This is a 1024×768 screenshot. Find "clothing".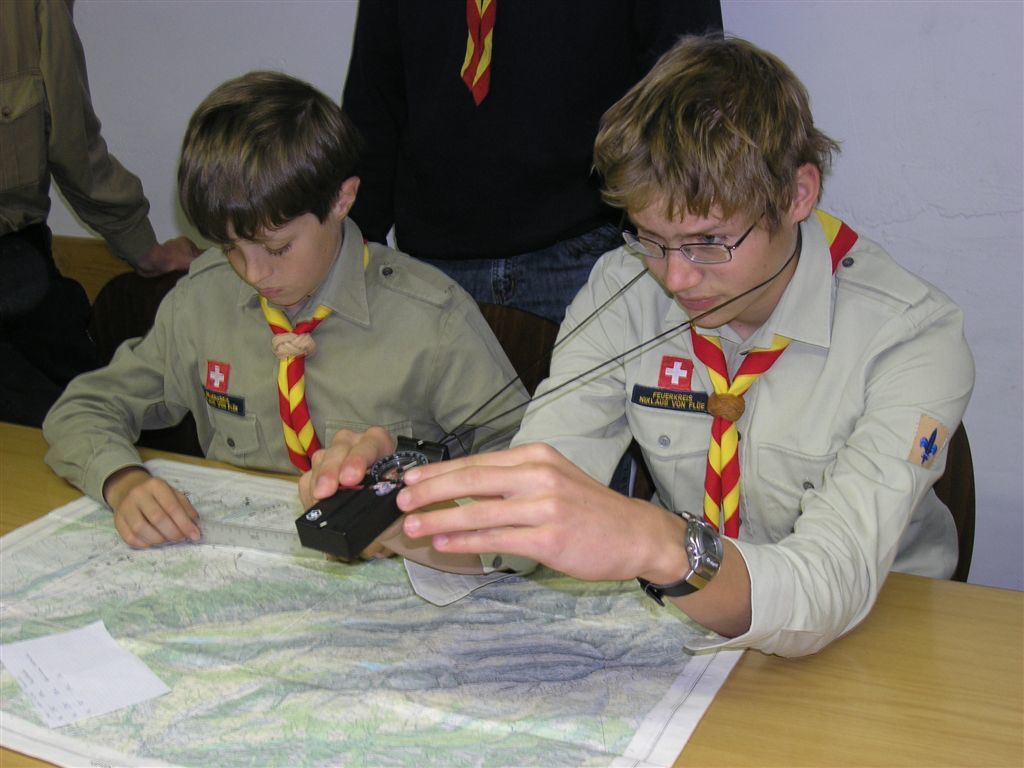
Bounding box: pyautogui.locateOnScreen(513, 192, 984, 667).
